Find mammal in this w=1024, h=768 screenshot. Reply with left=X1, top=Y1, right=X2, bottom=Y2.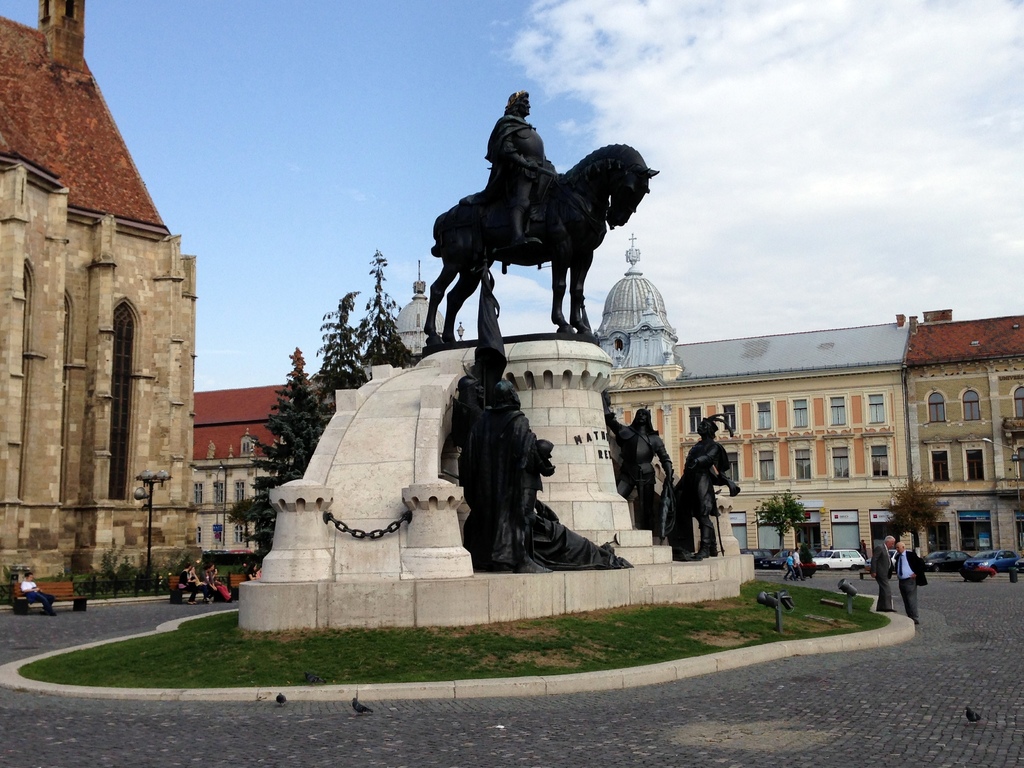
left=452, top=373, right=489, bottom=470.
